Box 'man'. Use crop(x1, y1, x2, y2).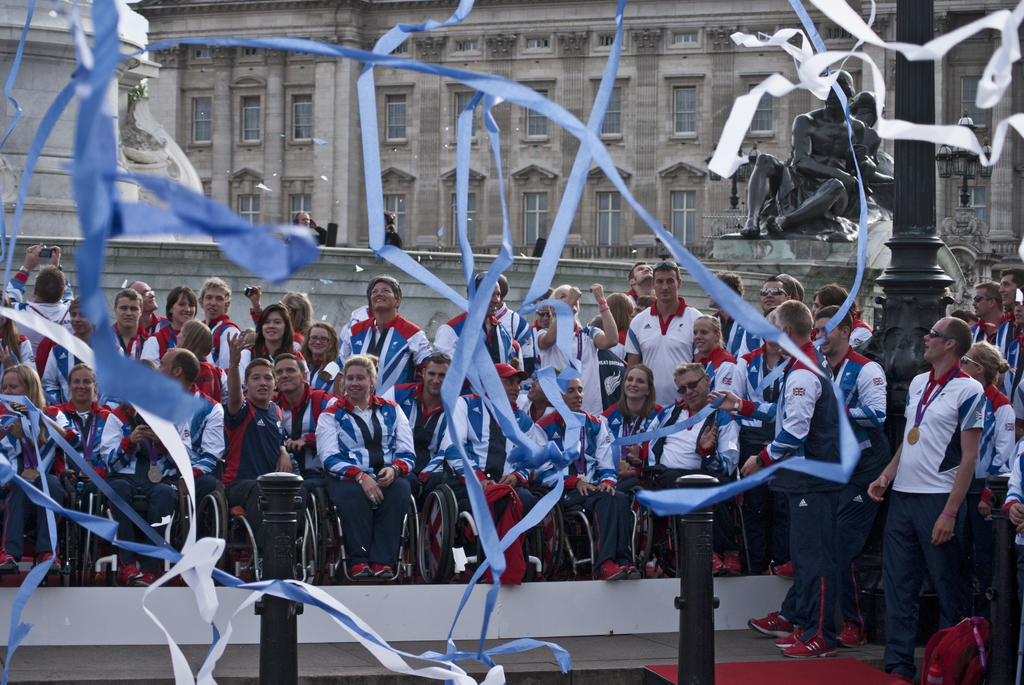
crop(376, 353, 453, 571).
